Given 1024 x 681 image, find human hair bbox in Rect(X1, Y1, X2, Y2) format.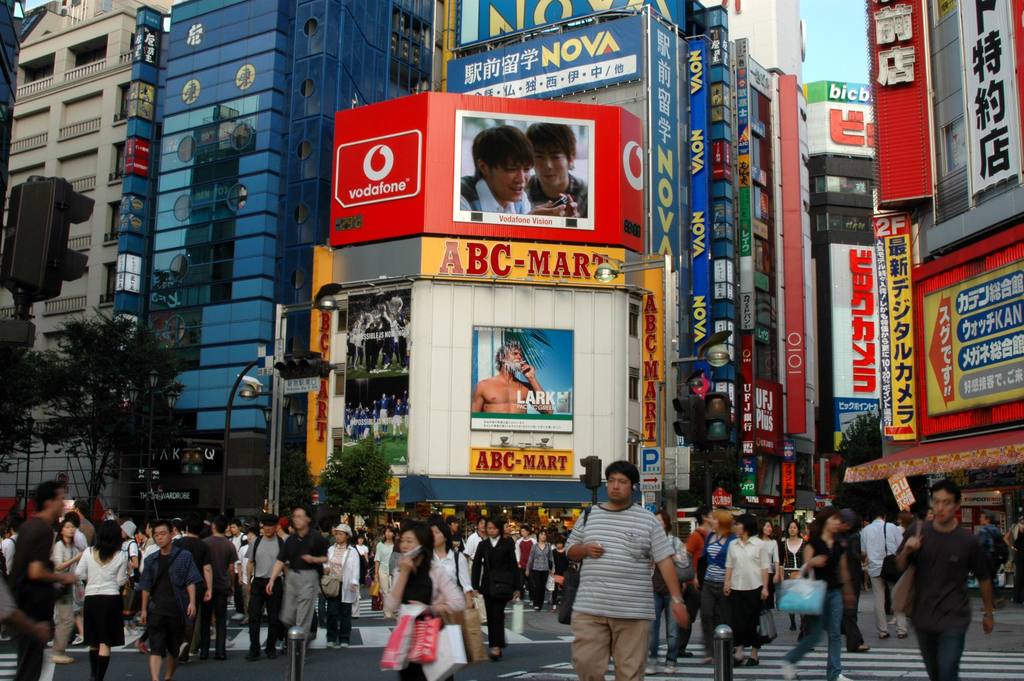
Rect(394, 519, 436, 590).
